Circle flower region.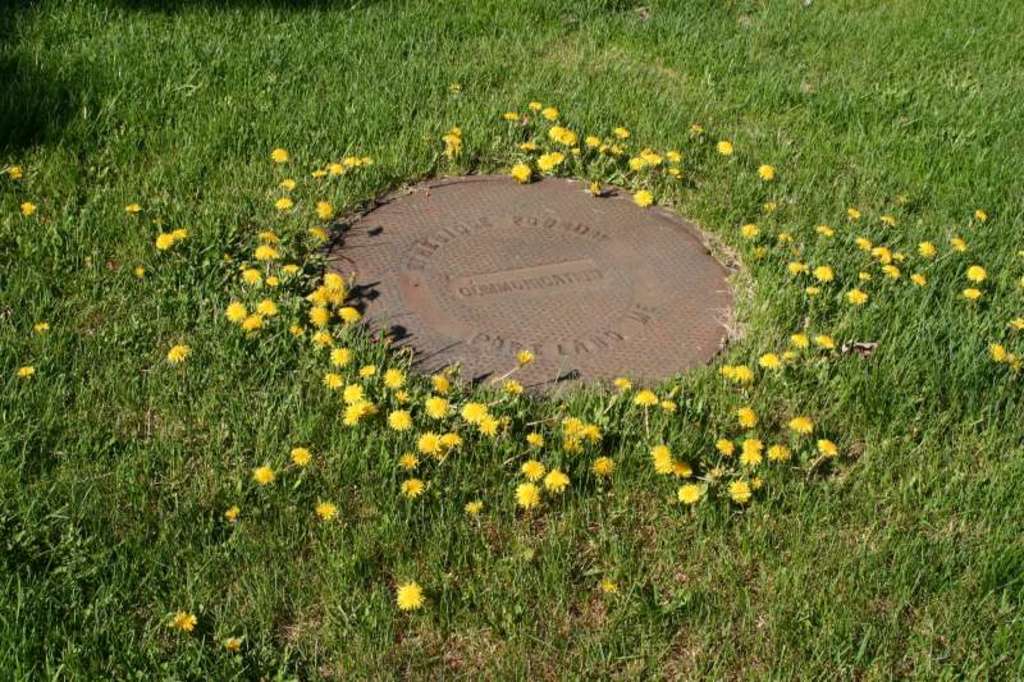
Region: region(663, 398, 676, 412).
